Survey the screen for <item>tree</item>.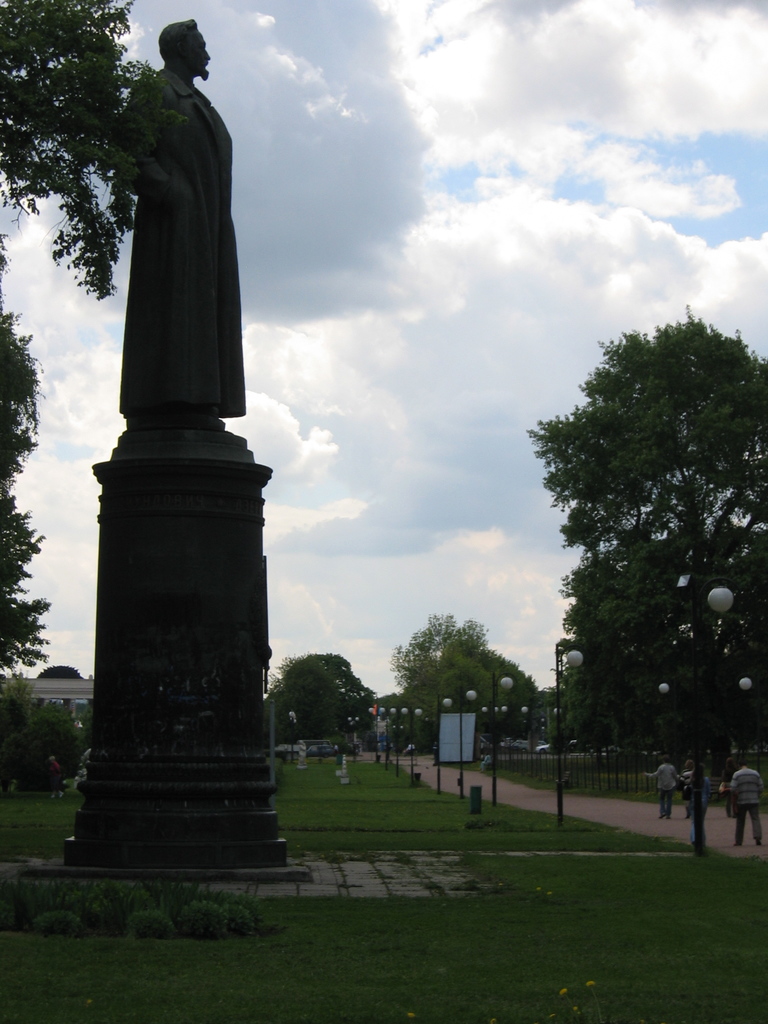
Survey found: [left=280, top=650, right=376, bottom=741].
